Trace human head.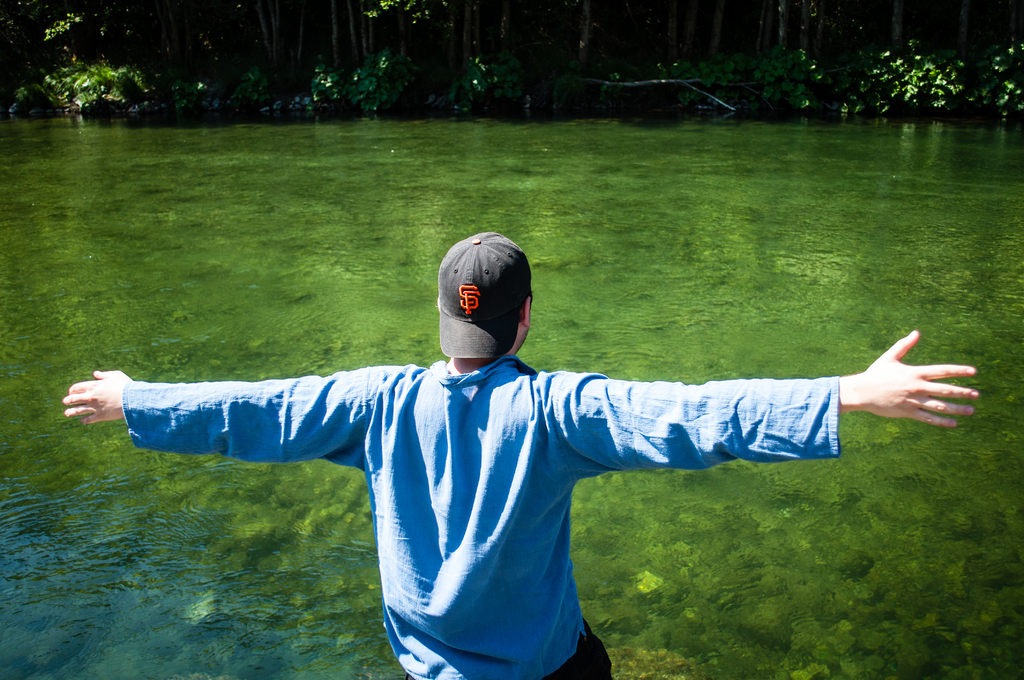
Traced to 431:225:542:369.
